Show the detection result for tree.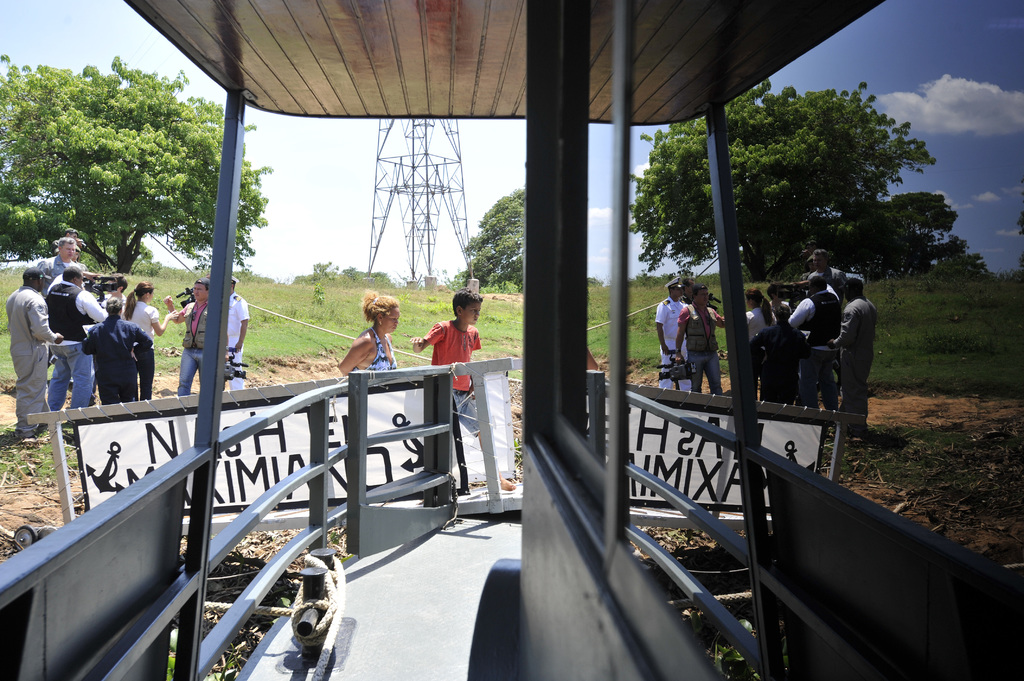
<region>937, 235, 996, 278</region>.
